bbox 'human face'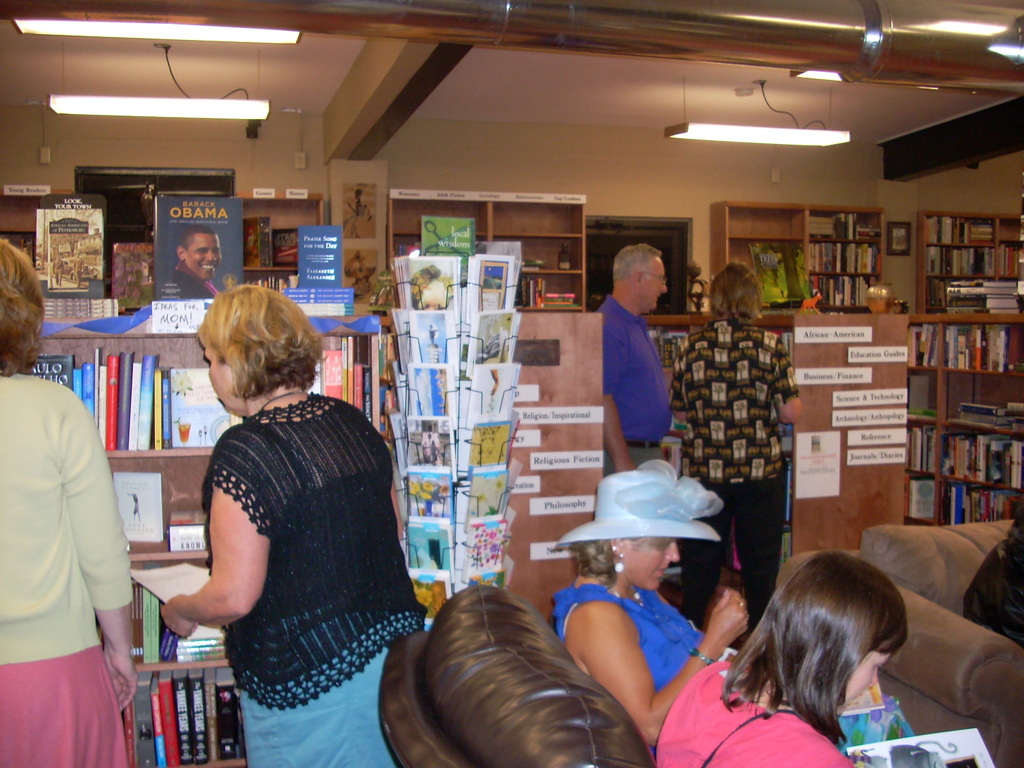
select_region(836, 647, 893, 717)
